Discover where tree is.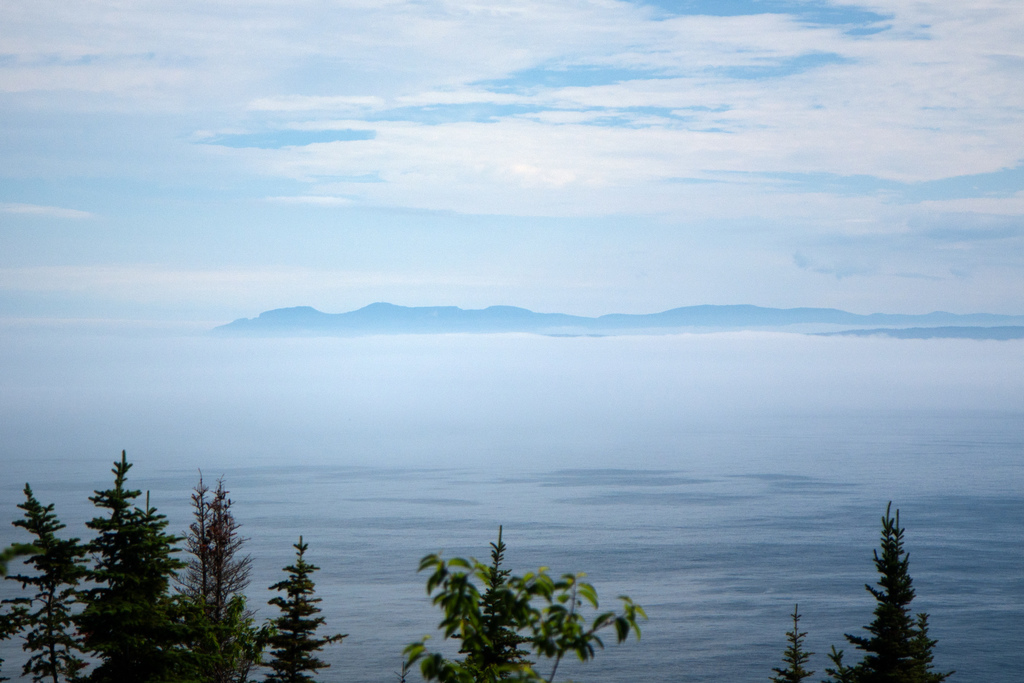
Discovered at box(84, 493, 215, 682).
